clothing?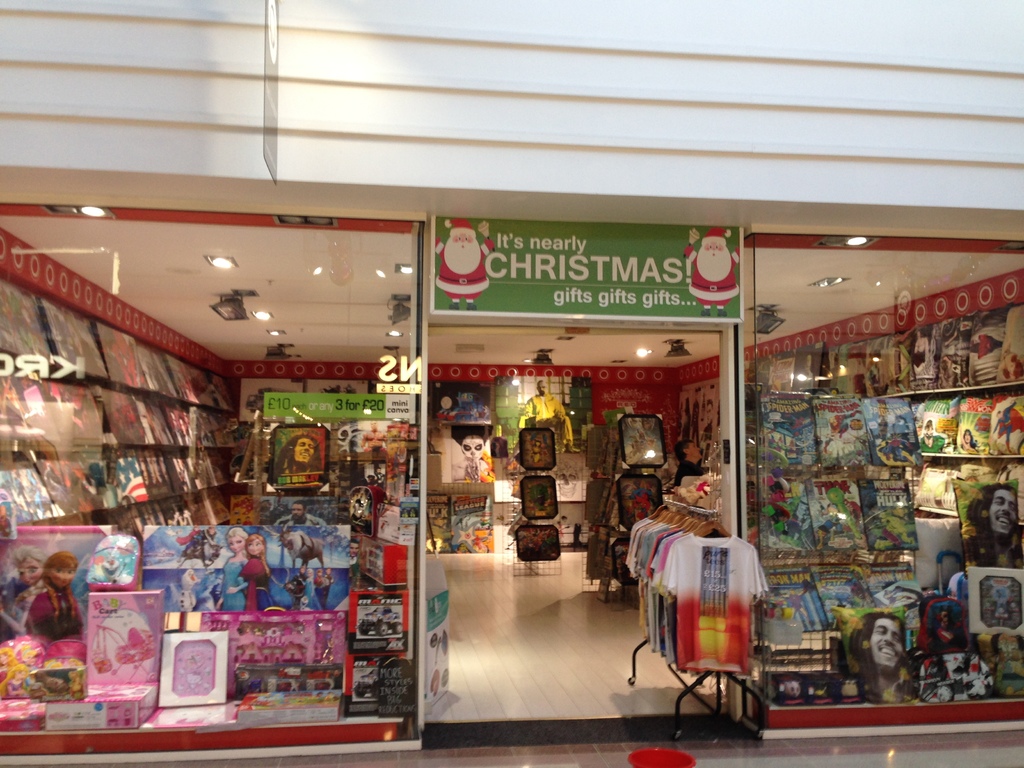
left=350, top=556, right=361, bottom=575
